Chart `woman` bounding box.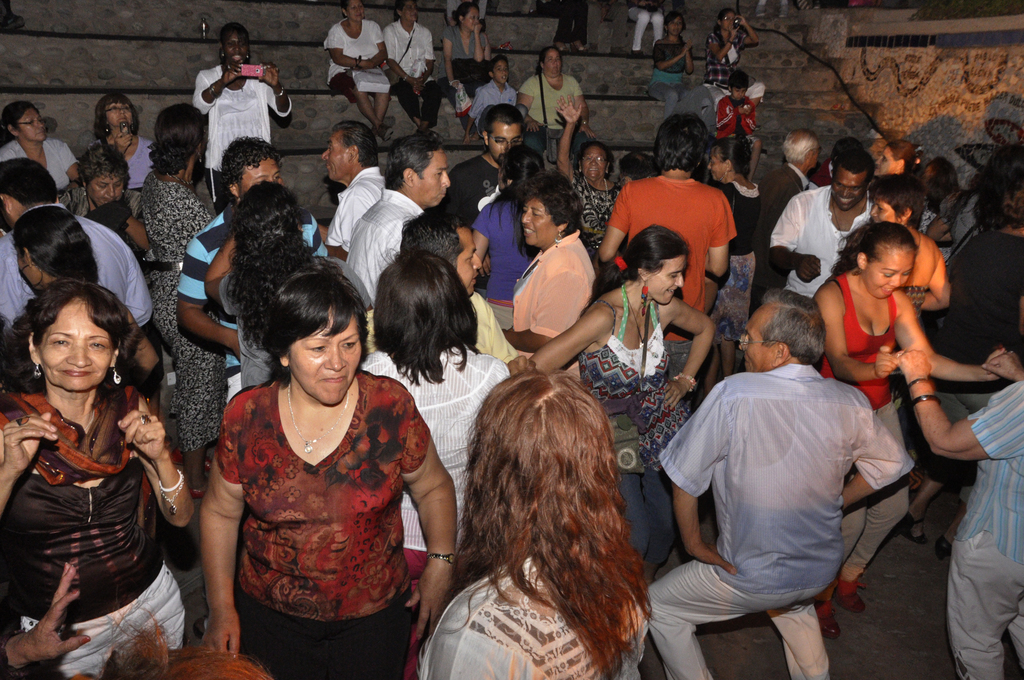
Charted: <box>0,287,198,679</box>.
